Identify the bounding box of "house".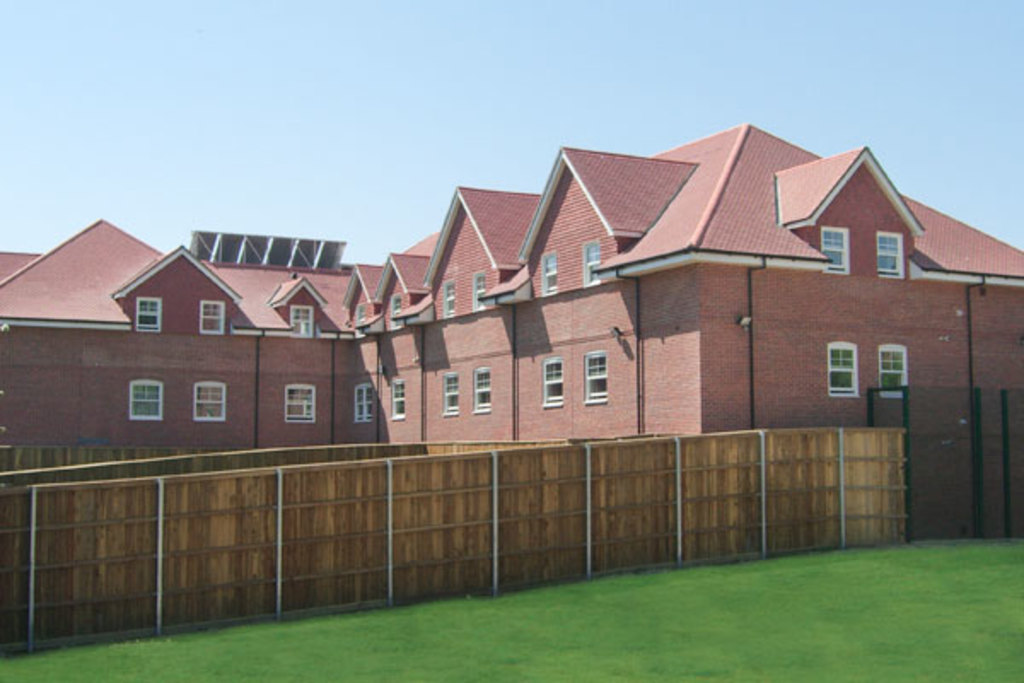
region(0, 130, 1022, 548).
